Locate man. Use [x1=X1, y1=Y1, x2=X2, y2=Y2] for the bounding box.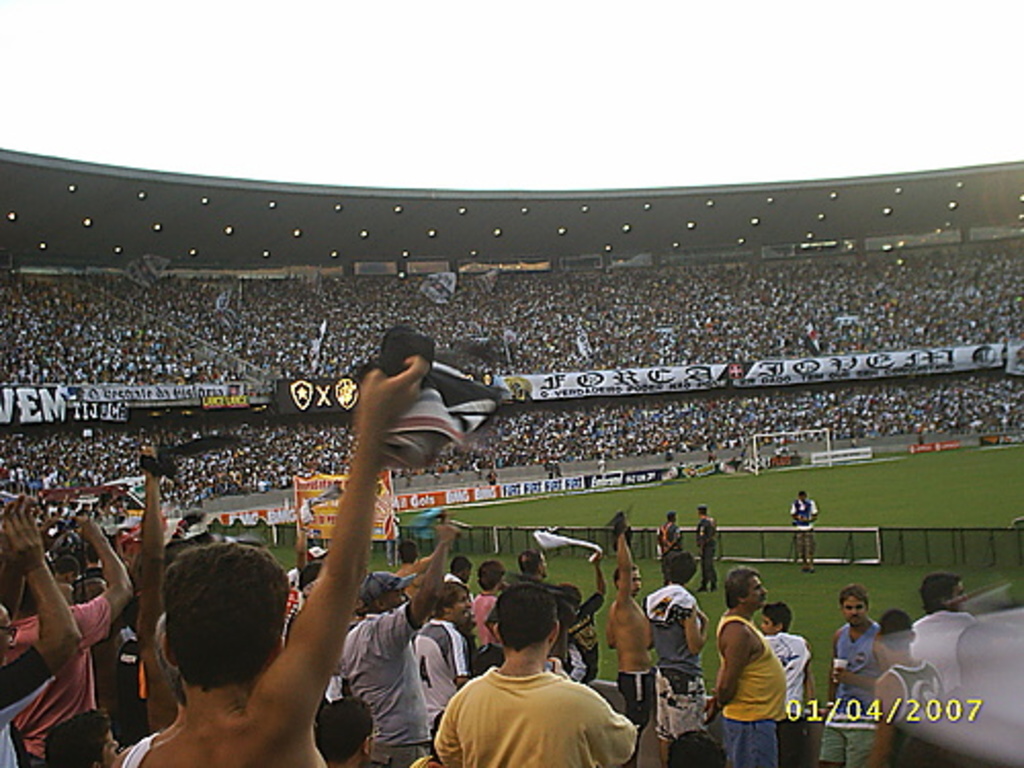
[x1=0, y1=504, x2=94, y2=766].
